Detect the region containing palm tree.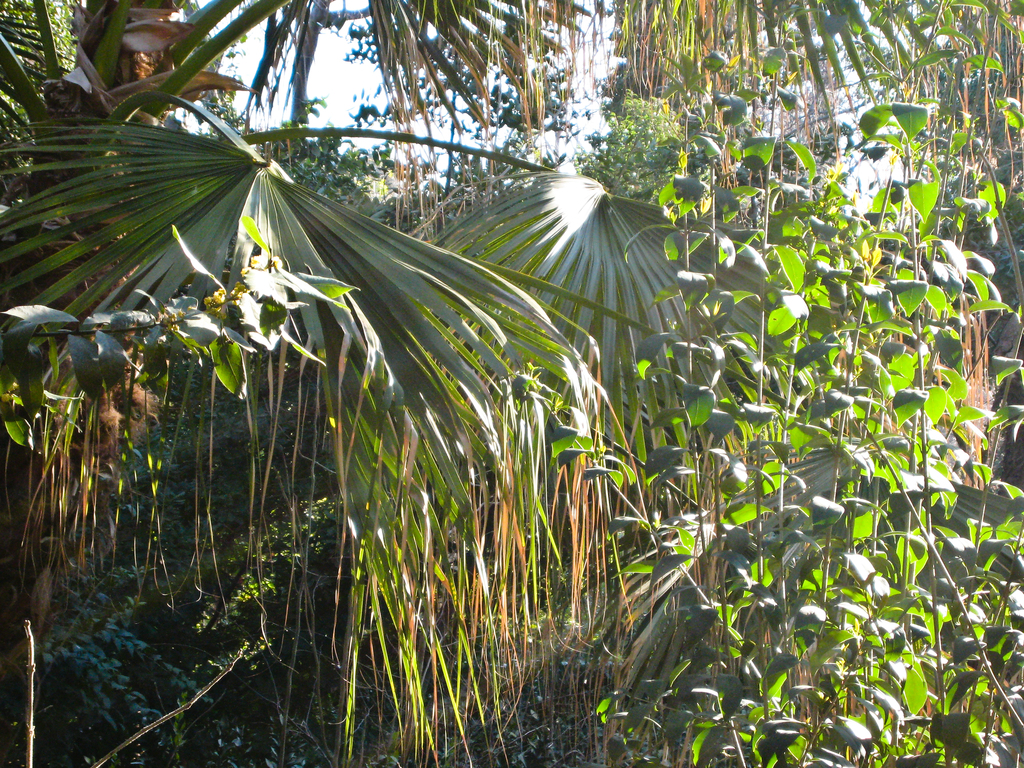
(0,0,591,736).
